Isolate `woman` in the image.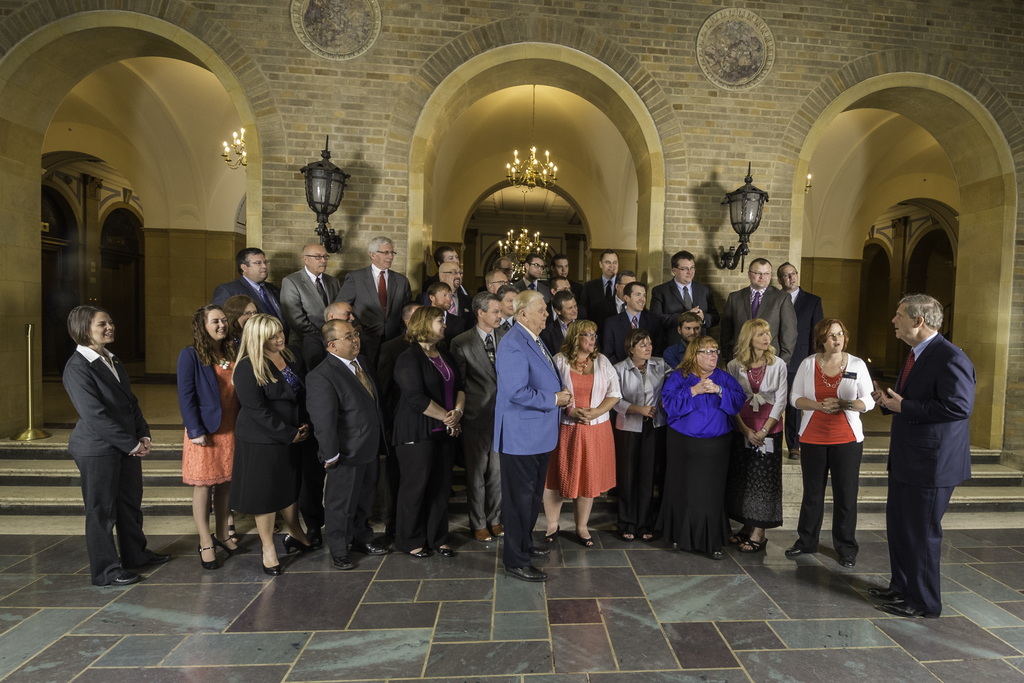
Isolated region: <region>386, 308, 465, 562</region>.
